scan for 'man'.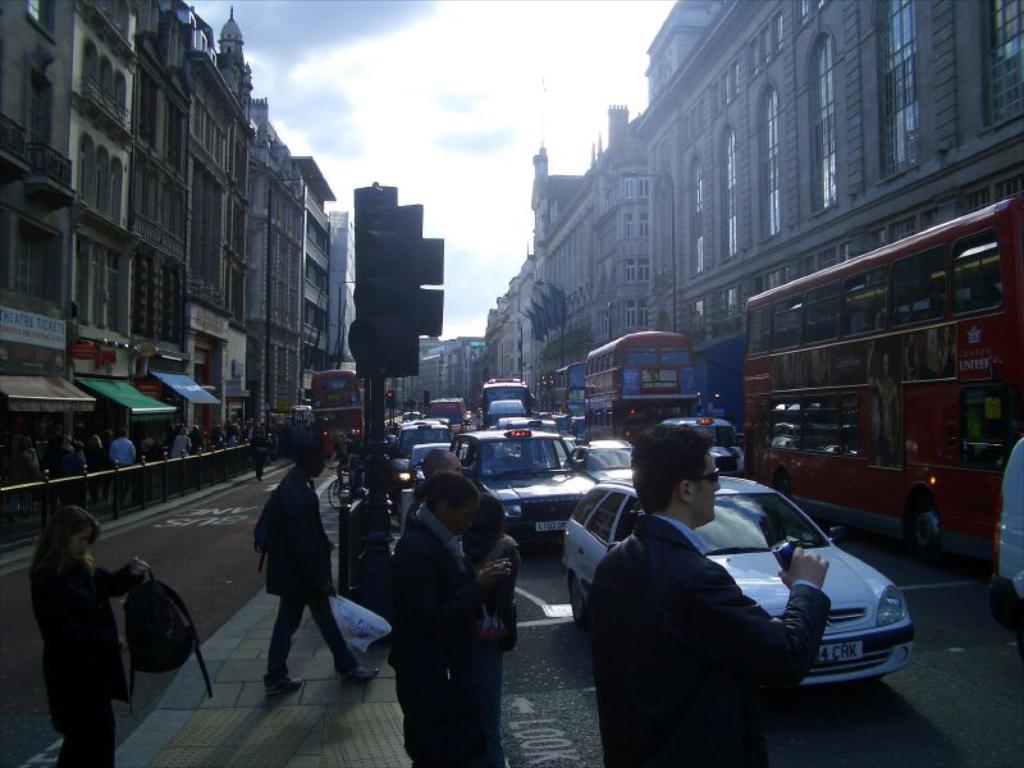
Scan result: rect(403, 444, 463, 559).
